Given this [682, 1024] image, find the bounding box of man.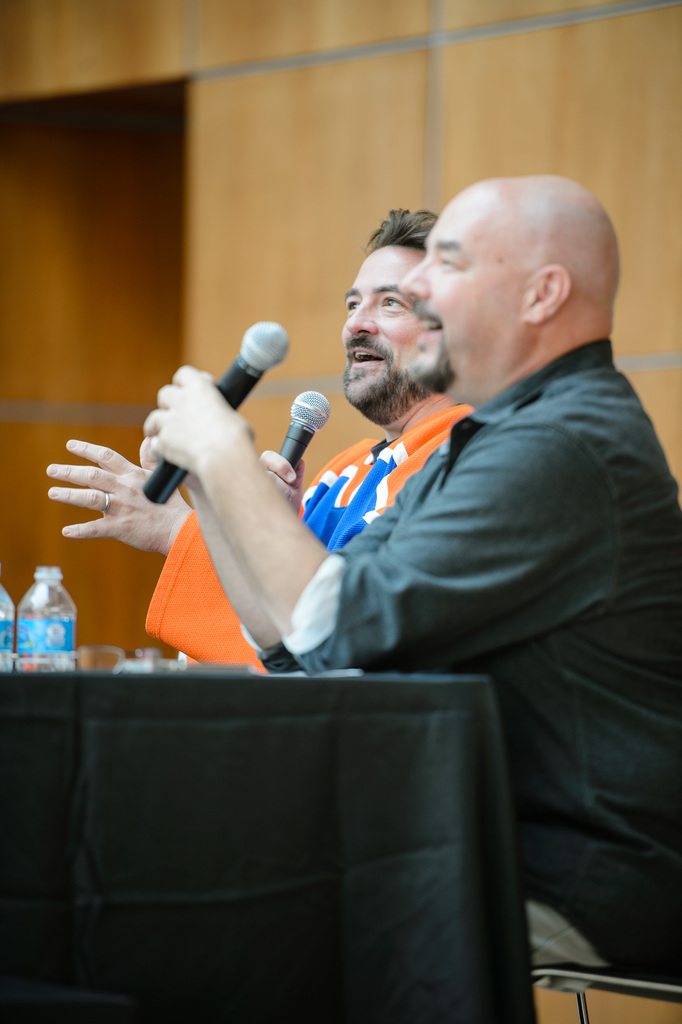
<bbox>42, 199, 473, 559</bbox>.
